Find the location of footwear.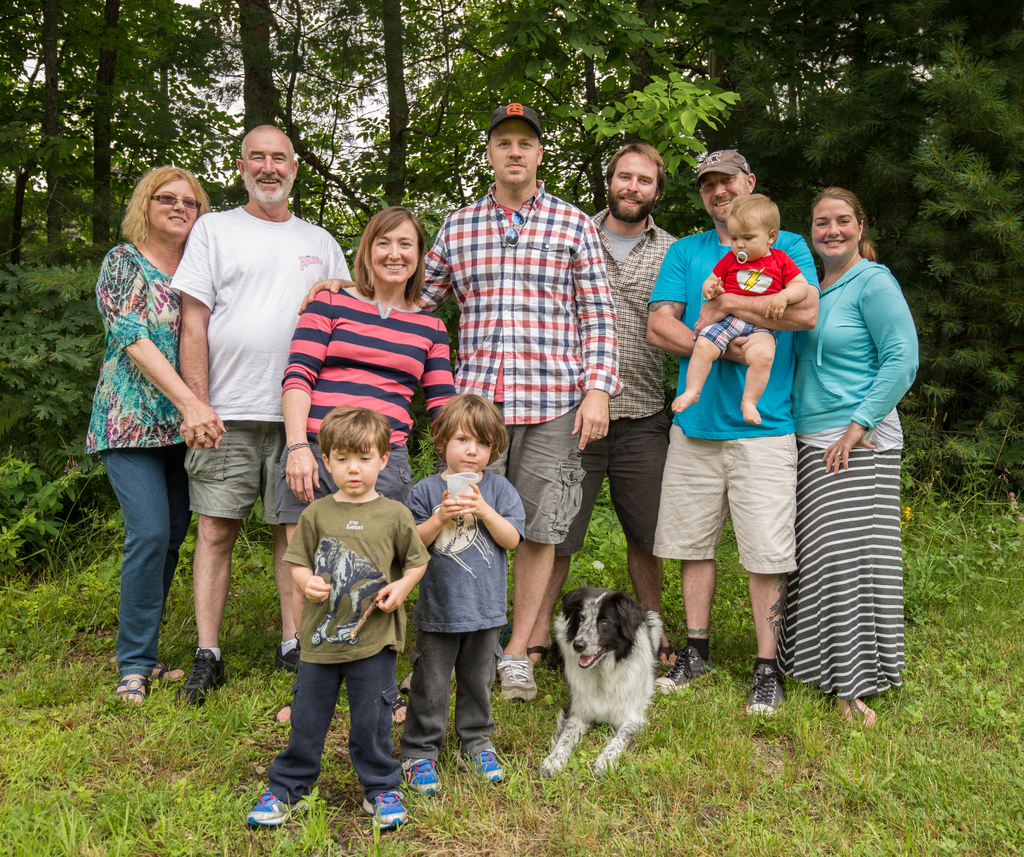
Location: [x1=747, y1=660, x2=787, y2=716].
